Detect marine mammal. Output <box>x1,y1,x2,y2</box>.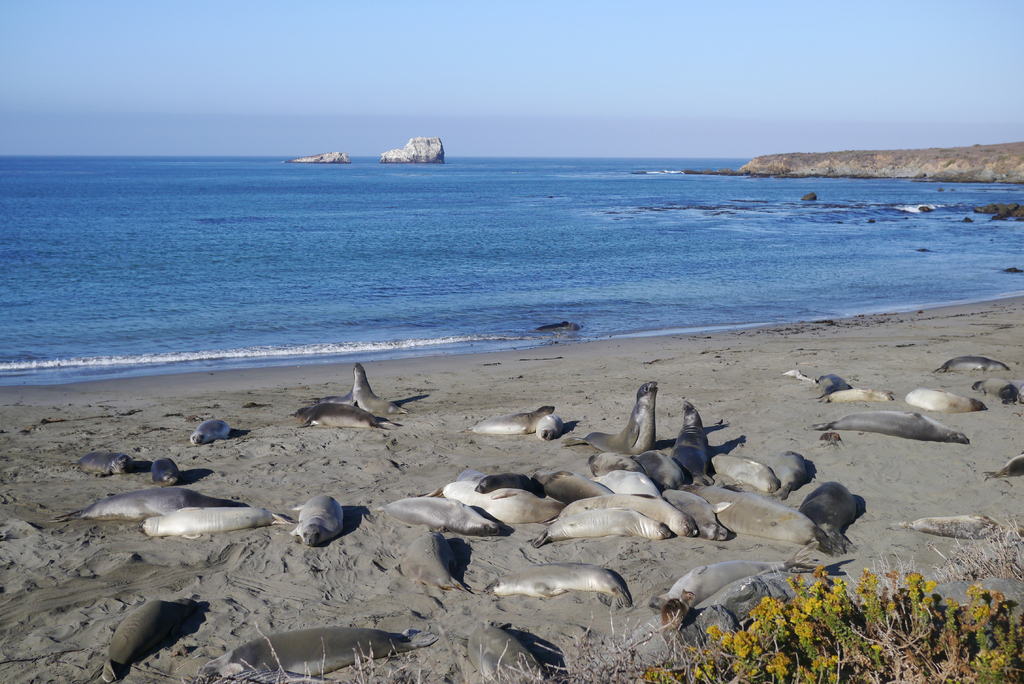
<box>802,484,868,553</box>.
